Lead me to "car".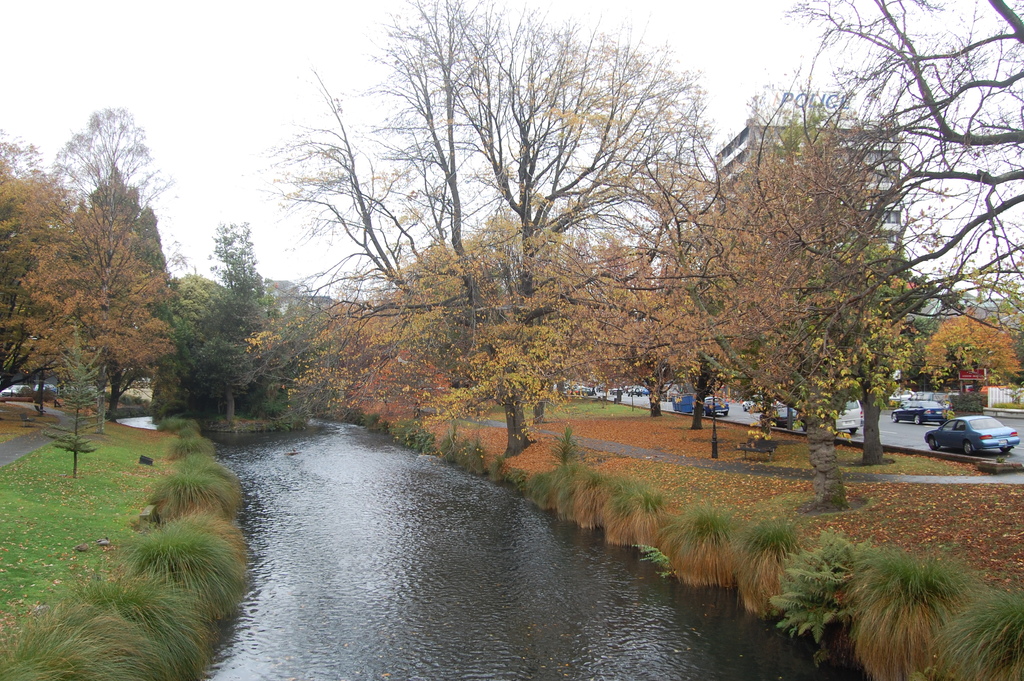
Lead to locate(758, 407, 801, 427).
